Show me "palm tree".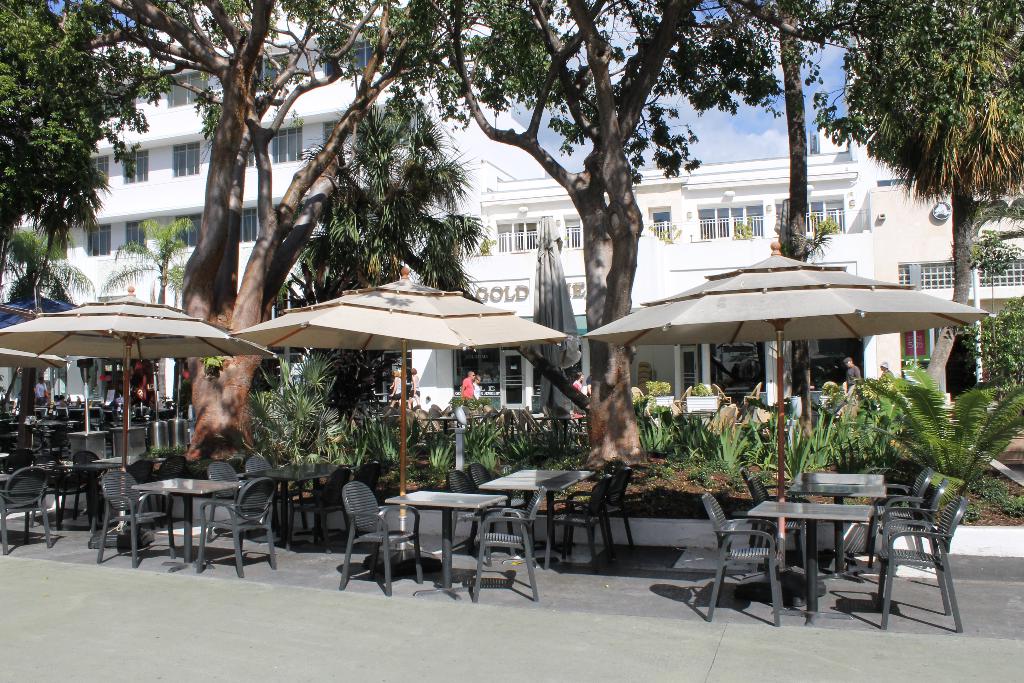
"palm tree" is here: locate(842, 374, 973, 498).
